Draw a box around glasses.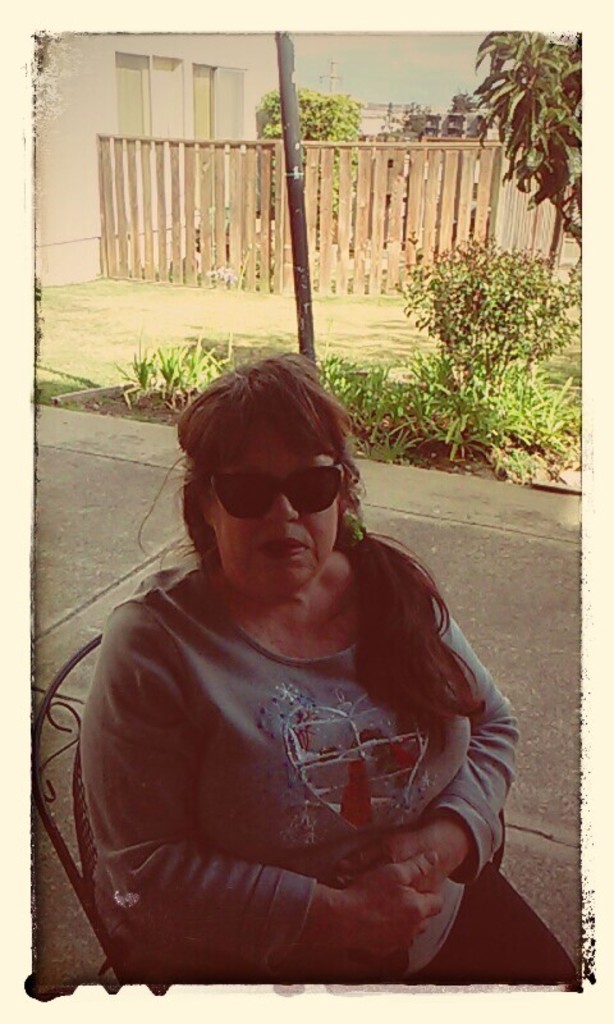
207,457,343,521.
